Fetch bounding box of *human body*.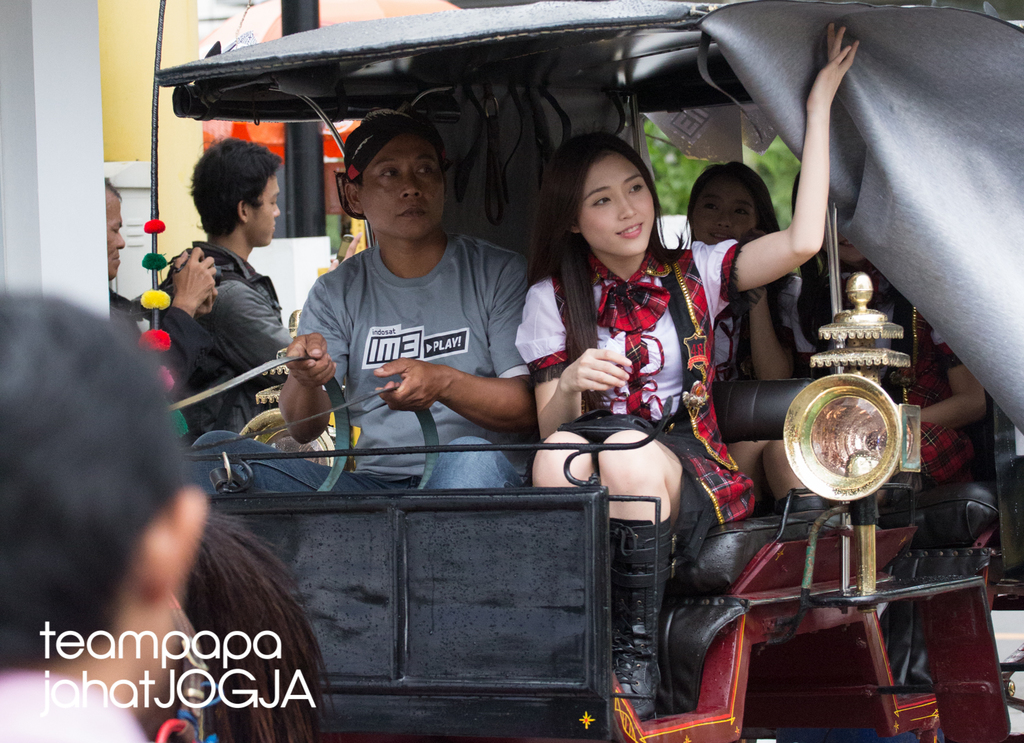
Bbox: rect(276, 149, 626, 491).
